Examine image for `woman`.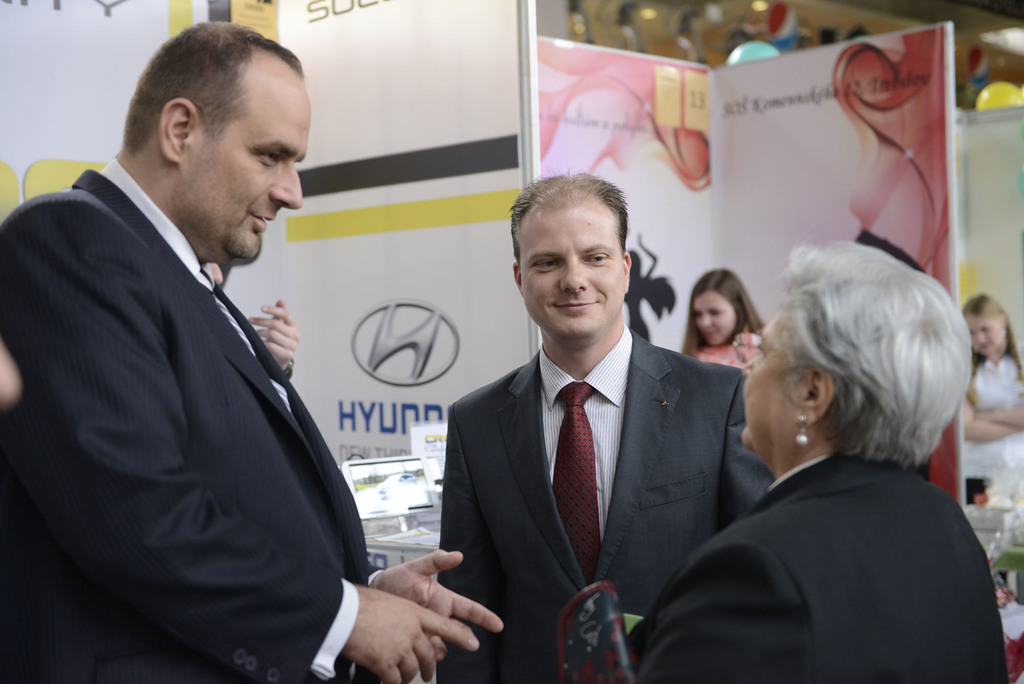
Examination result: <box>624,240,1011,683</box>.
